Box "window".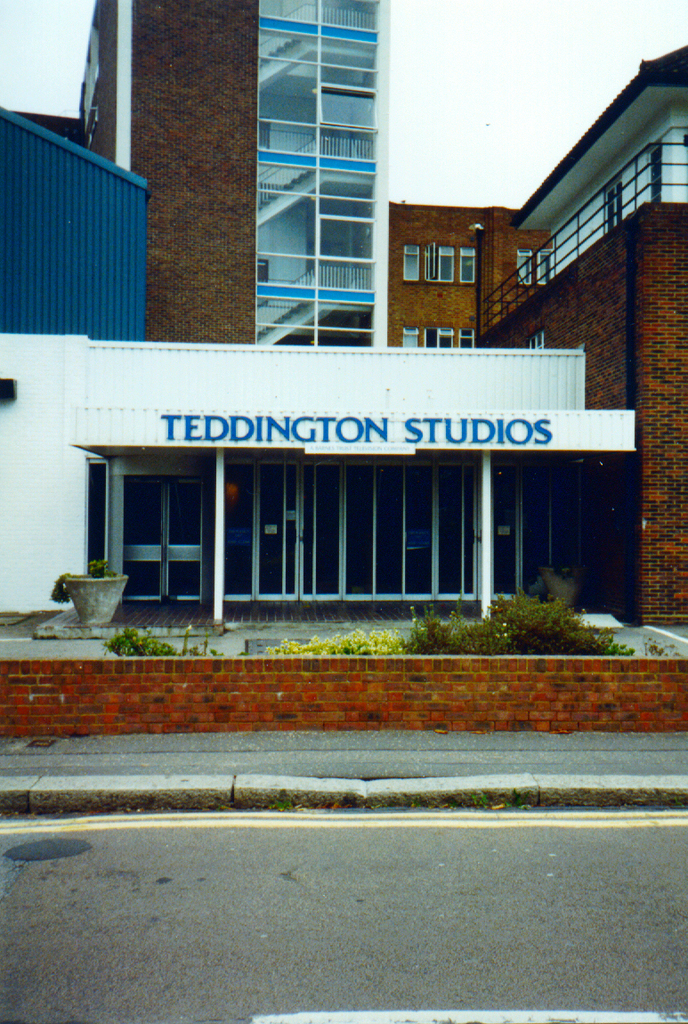
(428,247,457,281).
